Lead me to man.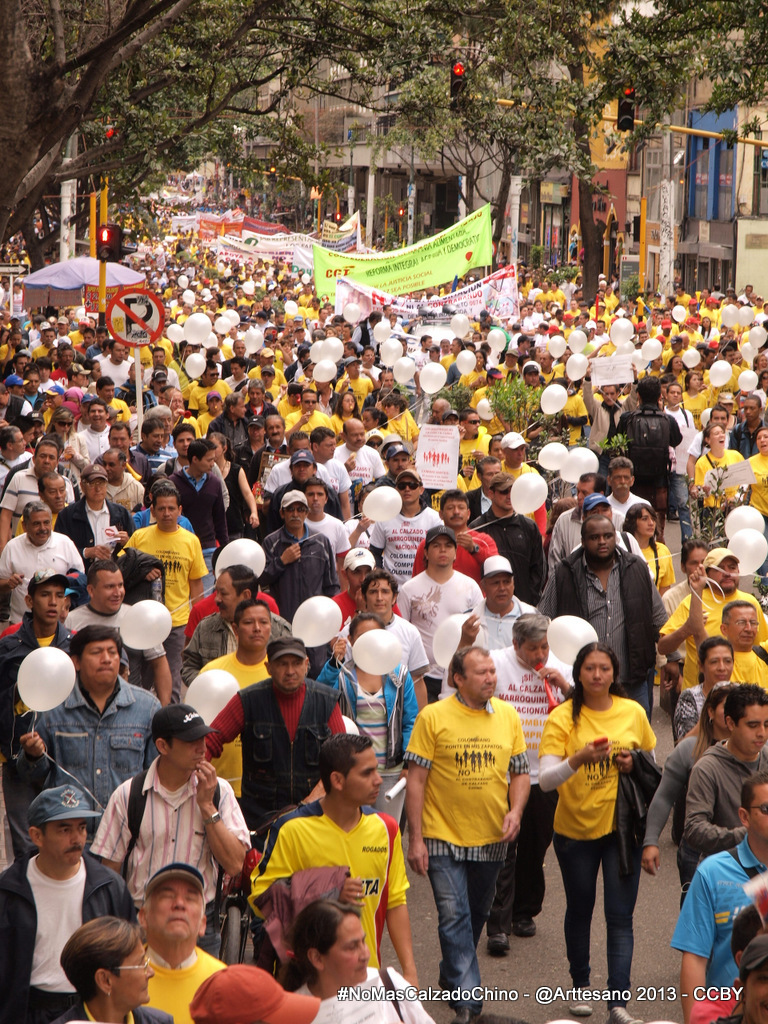
Lead to [left=656, top=546, right=767, bottom=693].
